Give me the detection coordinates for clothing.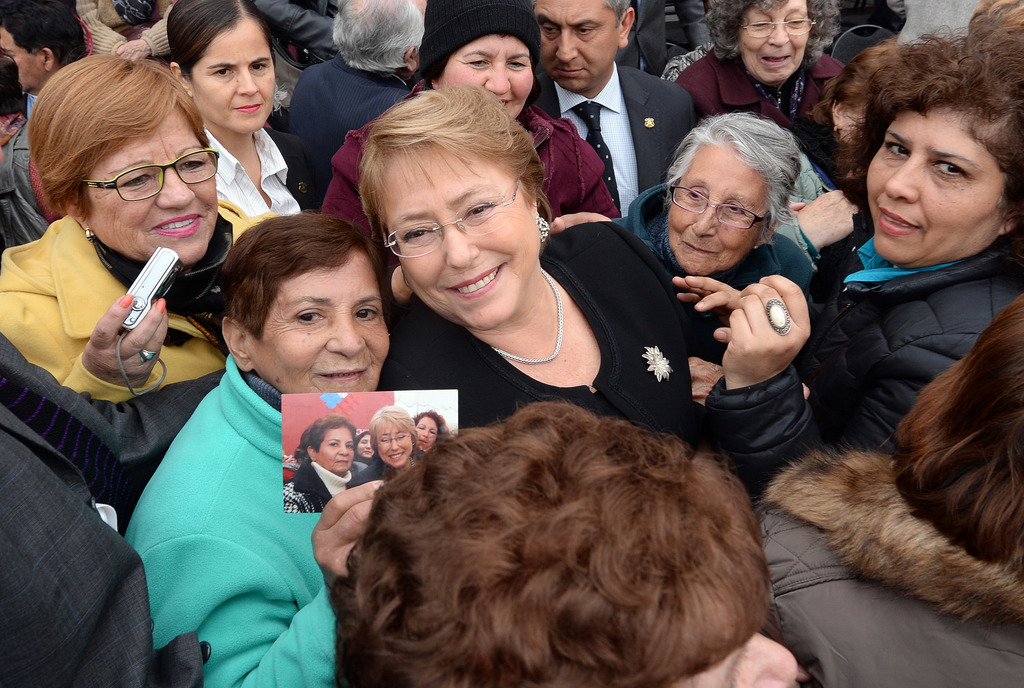
{"left": 328, "top": 97, "right": 608, "bottom": 295}.
